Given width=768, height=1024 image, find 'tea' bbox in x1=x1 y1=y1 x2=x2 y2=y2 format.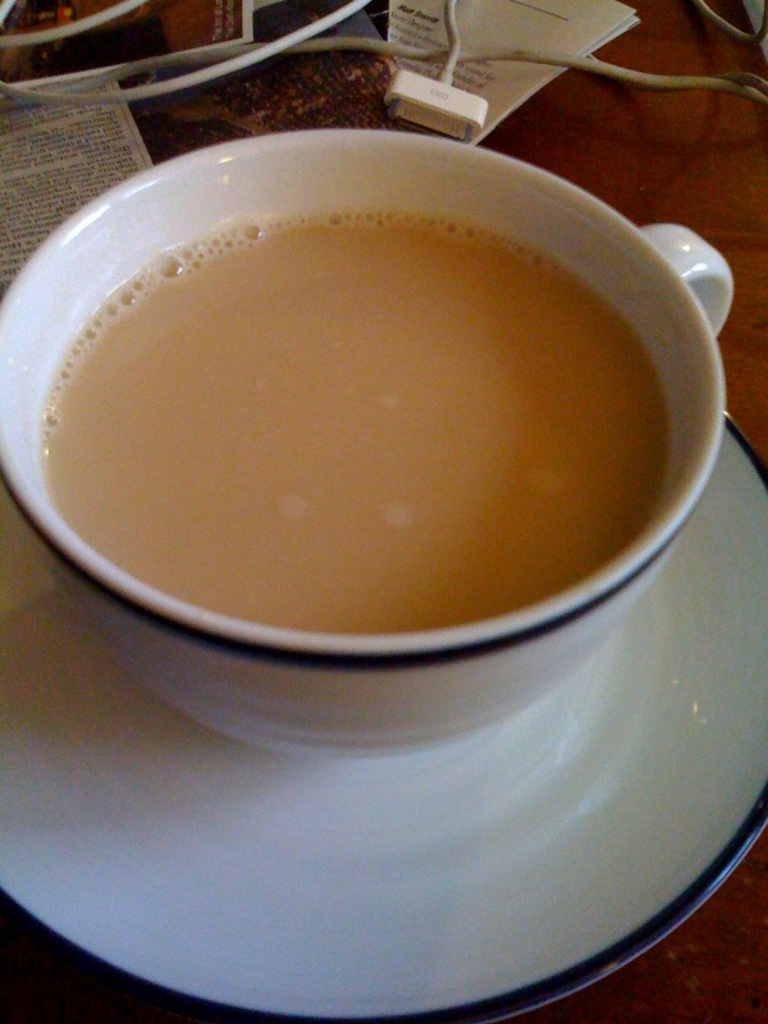
x1=41 y1=209 x2=667 y2=630.
